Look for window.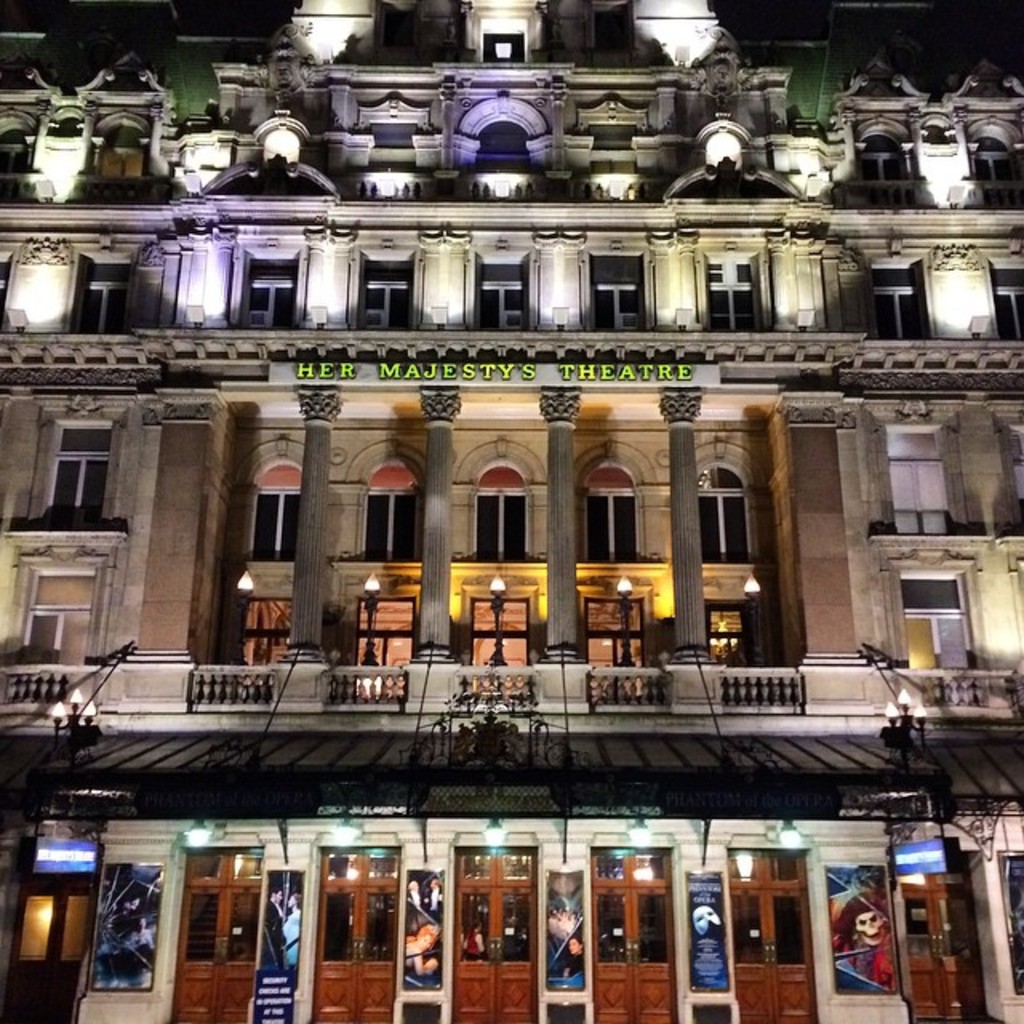
Found: (left=248, top=258, right=294, bottom=330).
